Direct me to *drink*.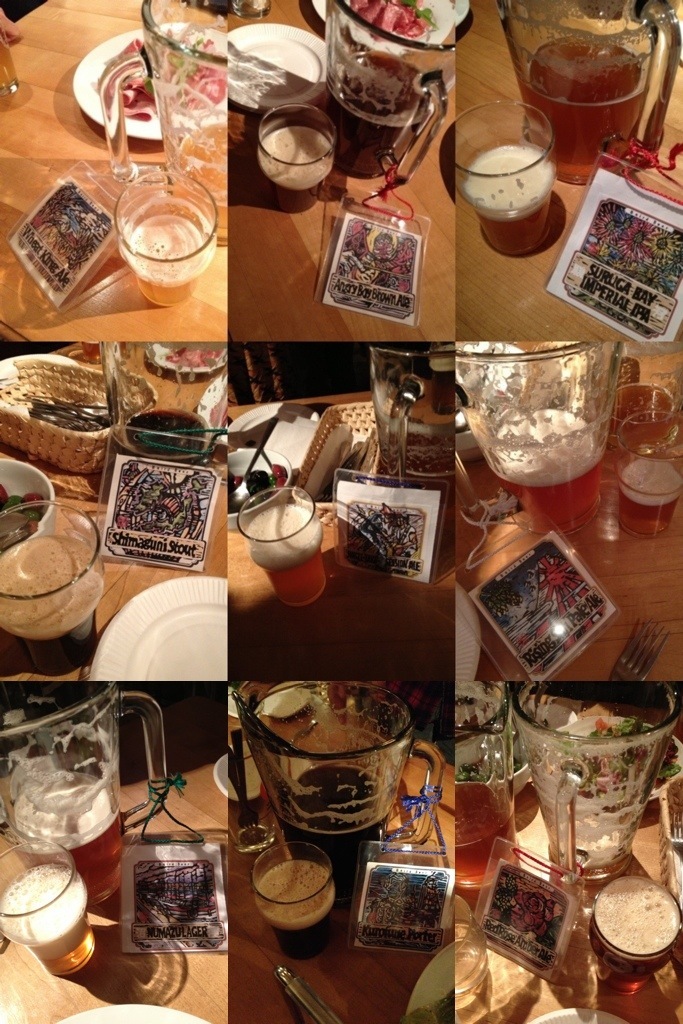
Direction: x1=116 y1=409 x2=209 y2=468.
